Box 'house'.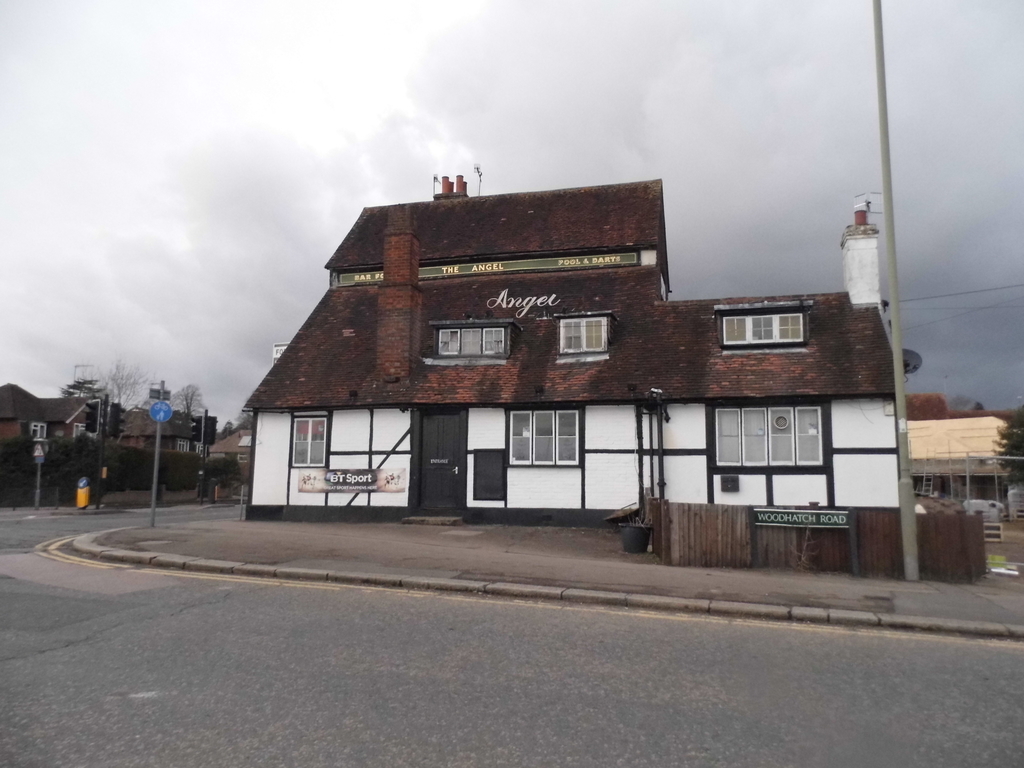
912, 415, 1015, 507.
